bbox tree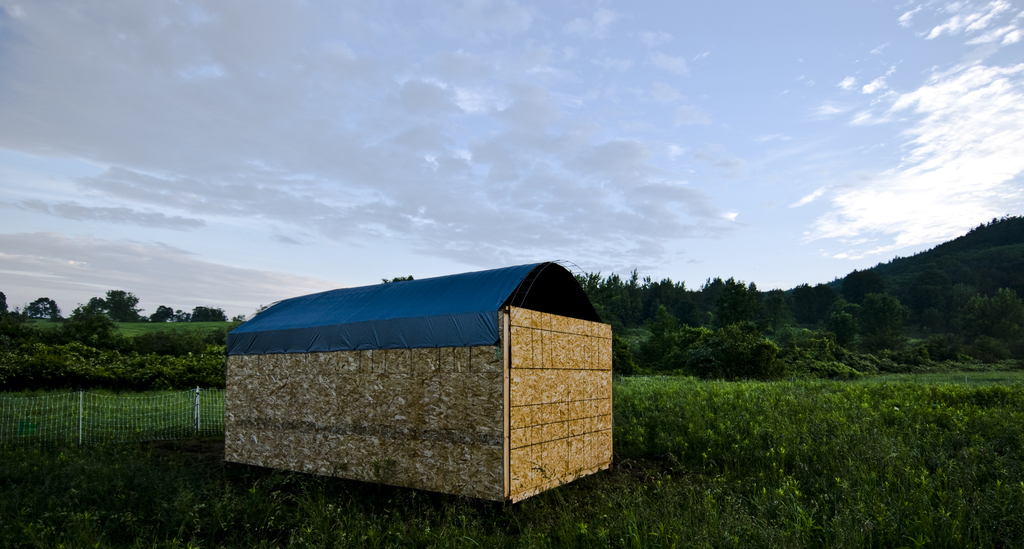
BBox(72, 297, 116, 349)
